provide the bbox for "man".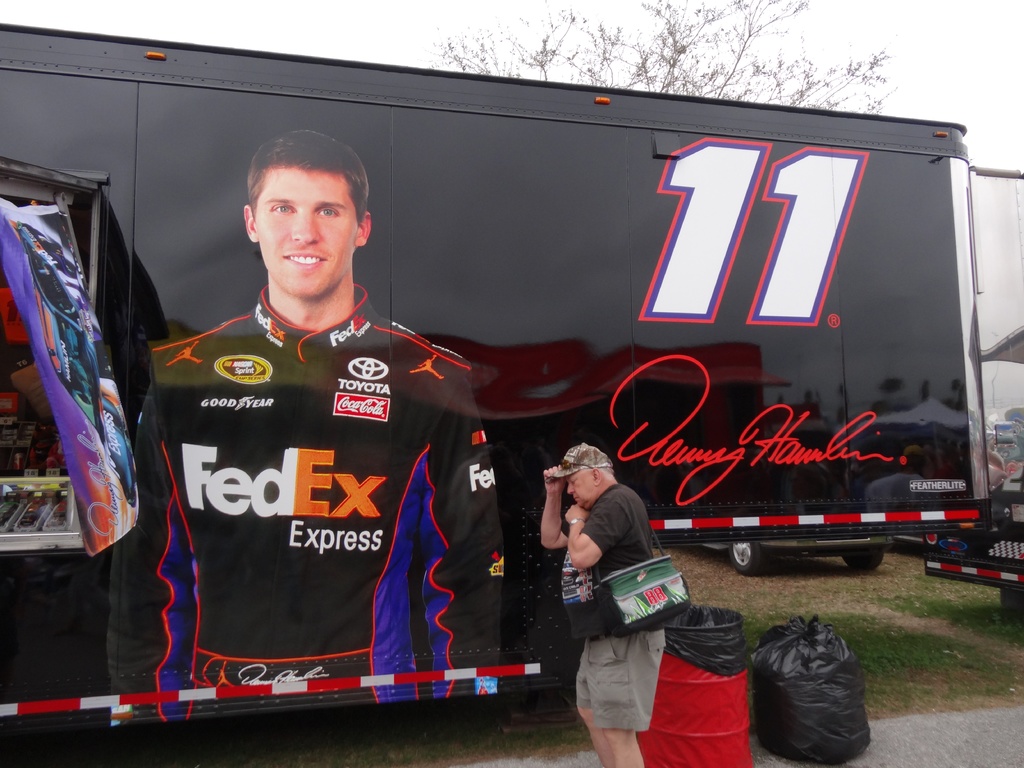
region(536, 440, 673, 767).
